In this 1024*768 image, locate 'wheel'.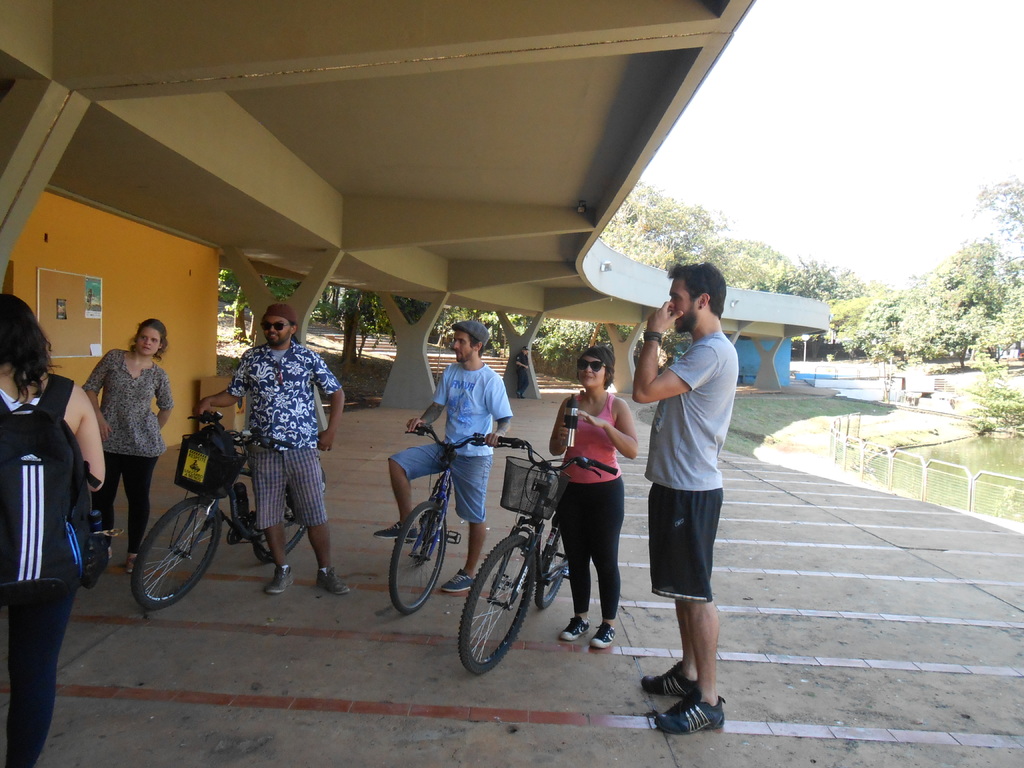
Bounding box: <region>416, 484, 439, 564</region>.
